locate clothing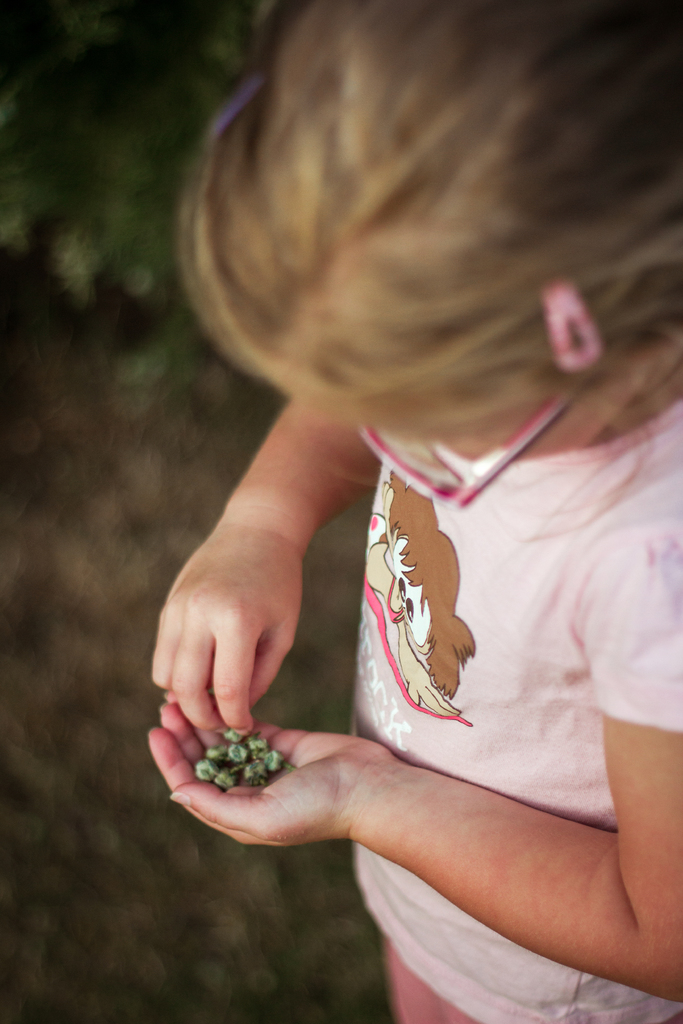
bbox(382, 939, 473, 1023)
